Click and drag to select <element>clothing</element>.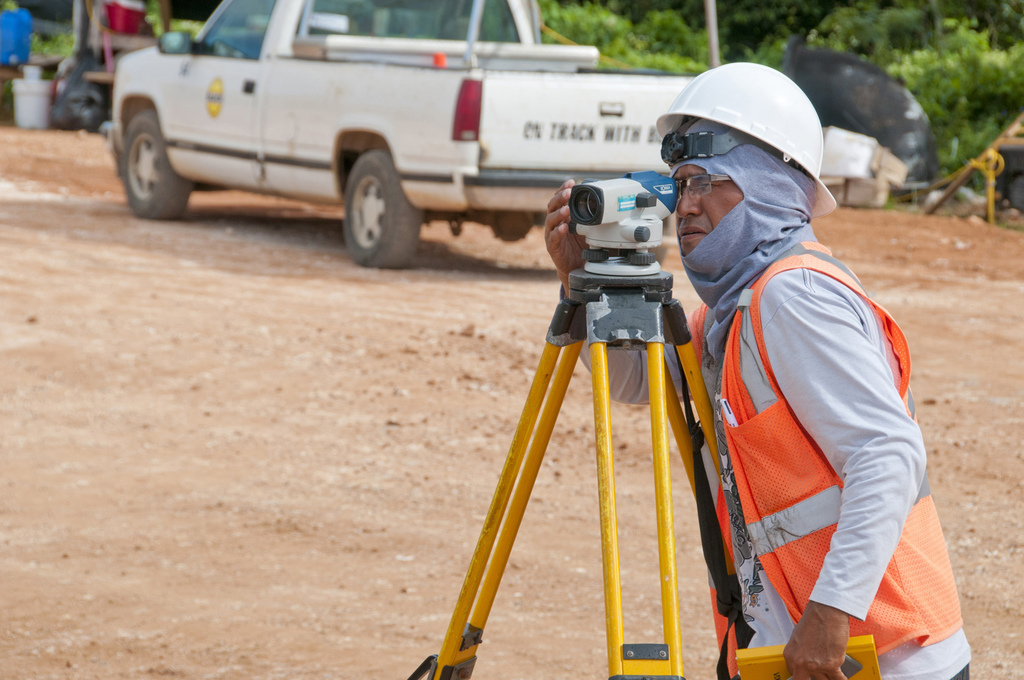
Selection: pyautogui.locateOnScreen(694, 178, 952, 652).
